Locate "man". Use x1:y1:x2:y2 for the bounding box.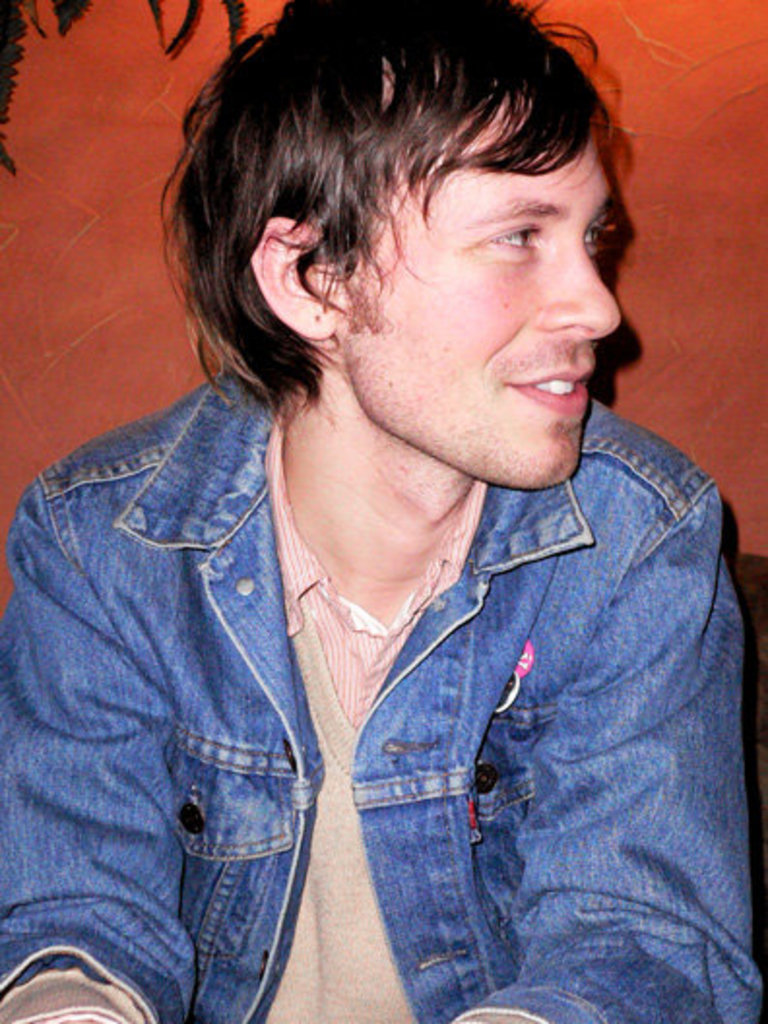
21:2:767:993.
